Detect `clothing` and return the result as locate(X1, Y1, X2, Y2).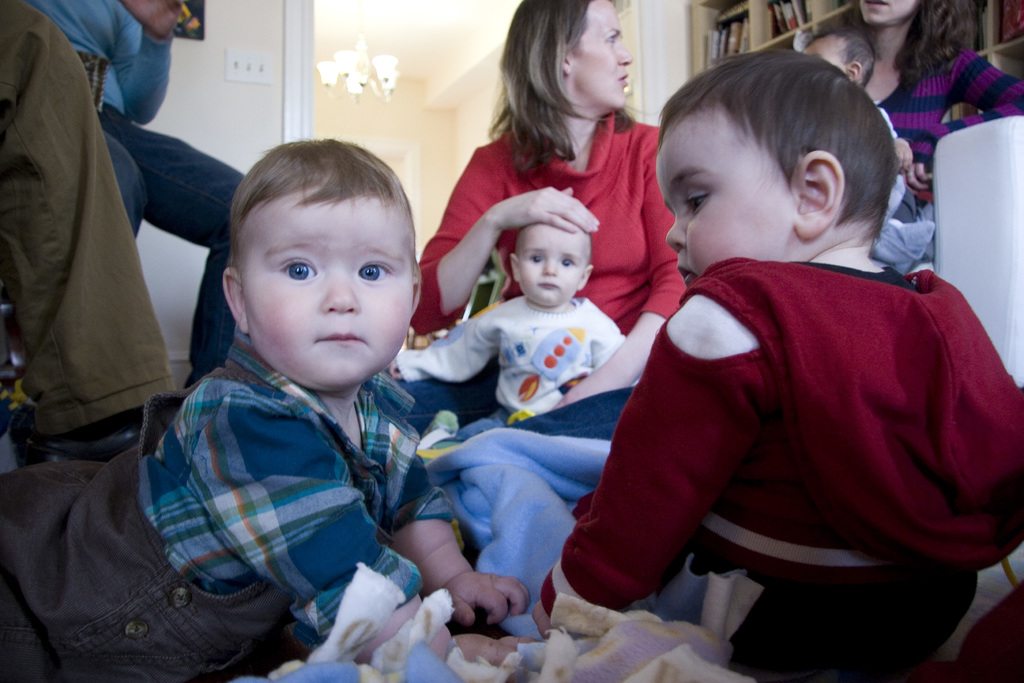
locate(0, 320, 456, 682).
